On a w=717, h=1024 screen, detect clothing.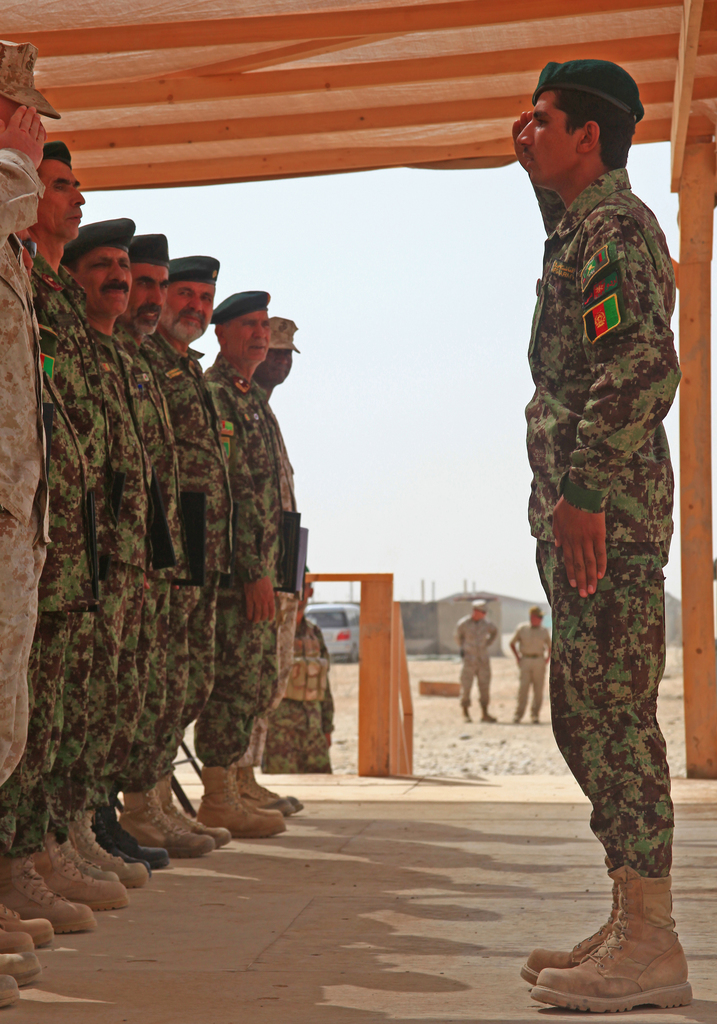
<box>490,109,695,863</box>.
